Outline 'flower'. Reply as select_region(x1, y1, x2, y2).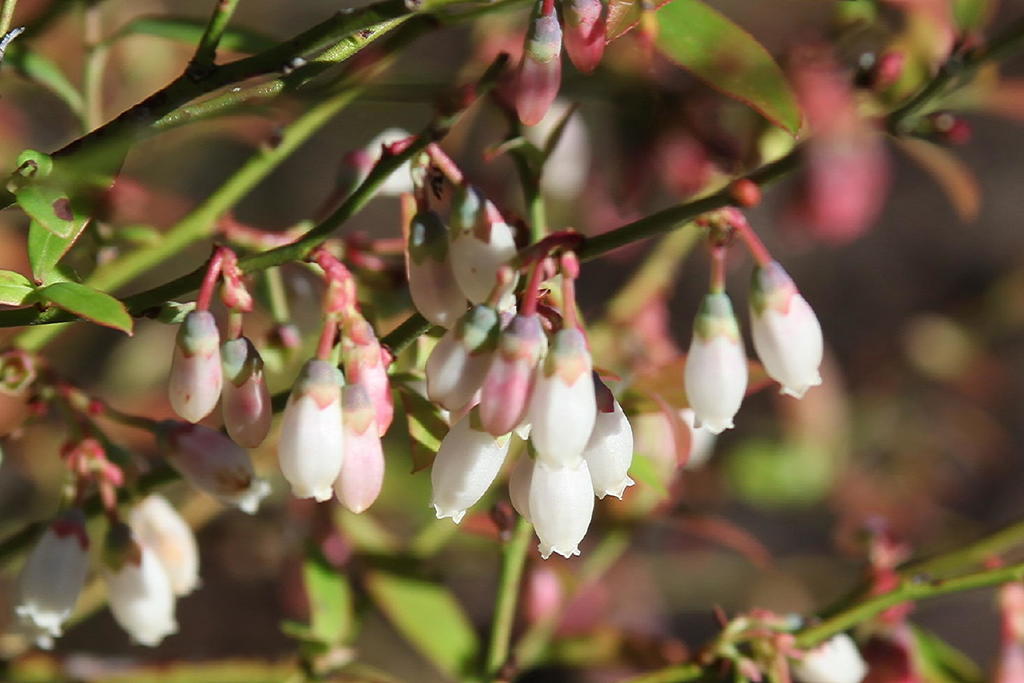
select_region(775, 611, 864, 682).
